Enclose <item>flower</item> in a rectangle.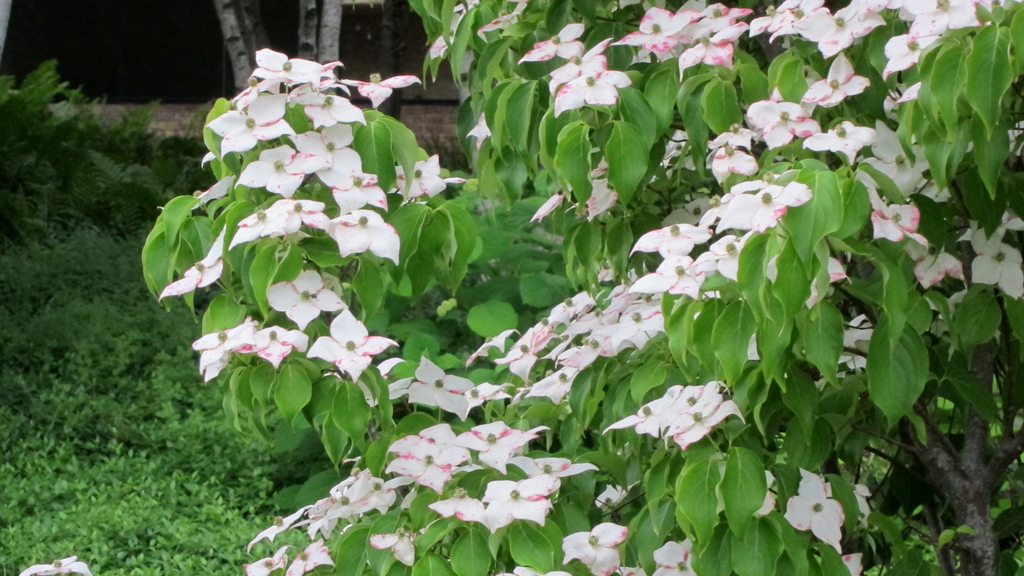
crop(850, 483, 872, 523).
